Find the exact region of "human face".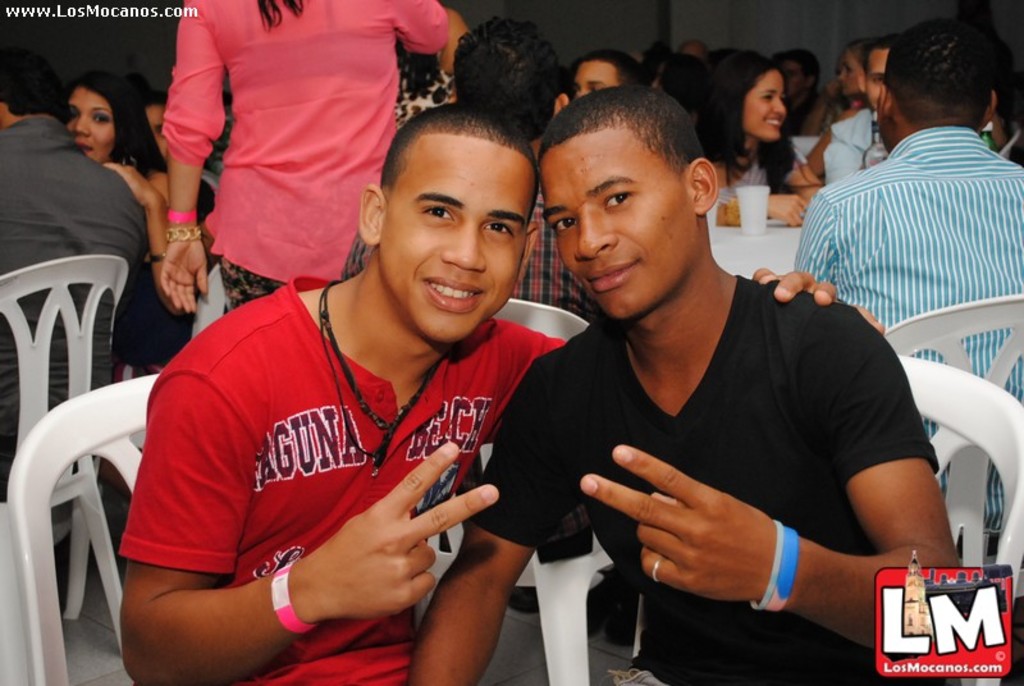
Exact region: bbox(773, 63, 805, 99).
